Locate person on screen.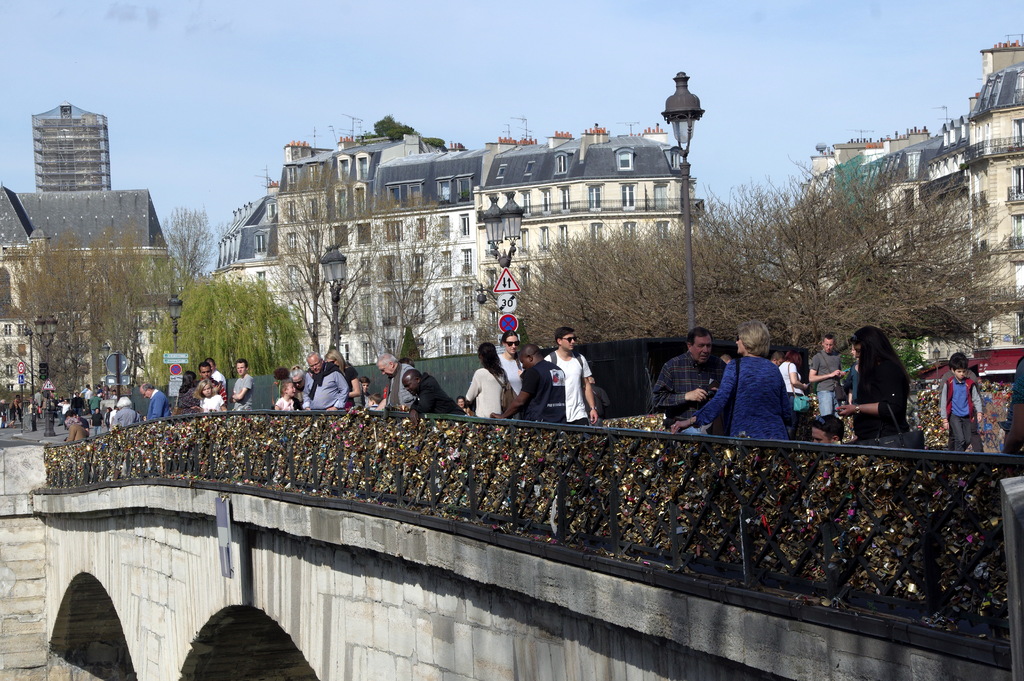
On screen at (373, 352, 417, 418).
